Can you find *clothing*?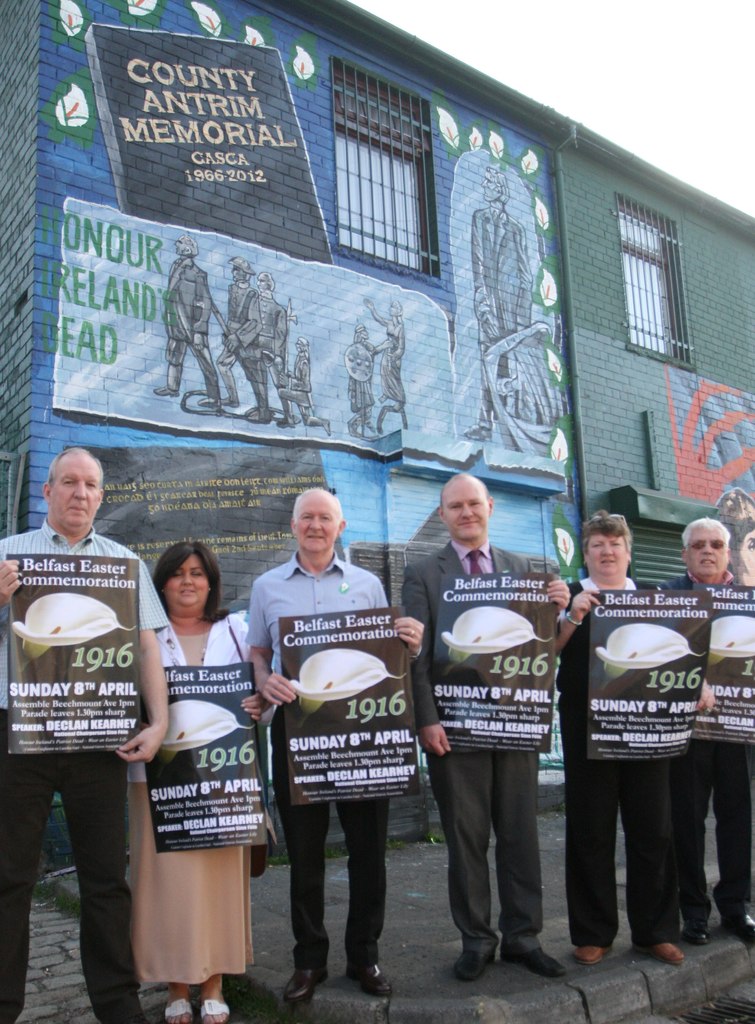
Yes, bounding box: l=555, t=576, r=681, b=941.
